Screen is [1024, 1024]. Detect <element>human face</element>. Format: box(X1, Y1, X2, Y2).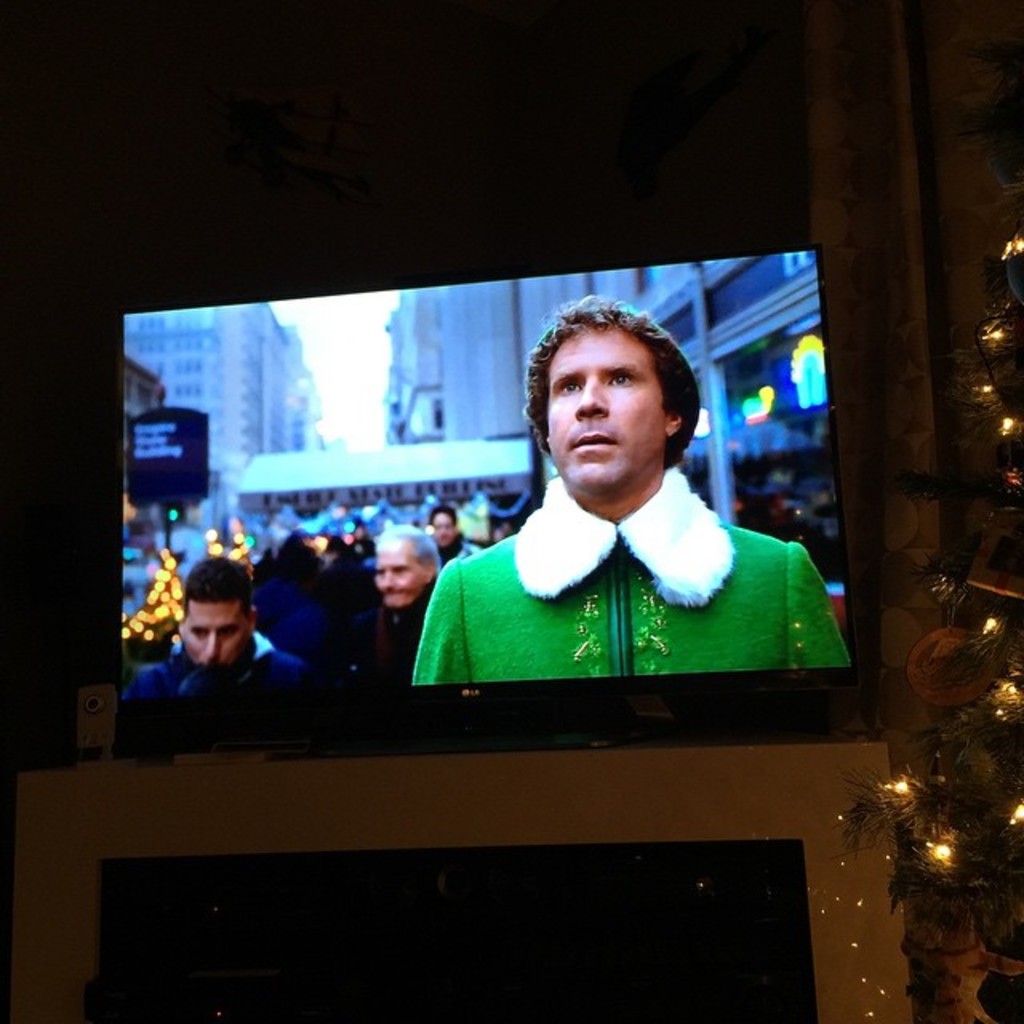
box(542, 330, 670, 502).
